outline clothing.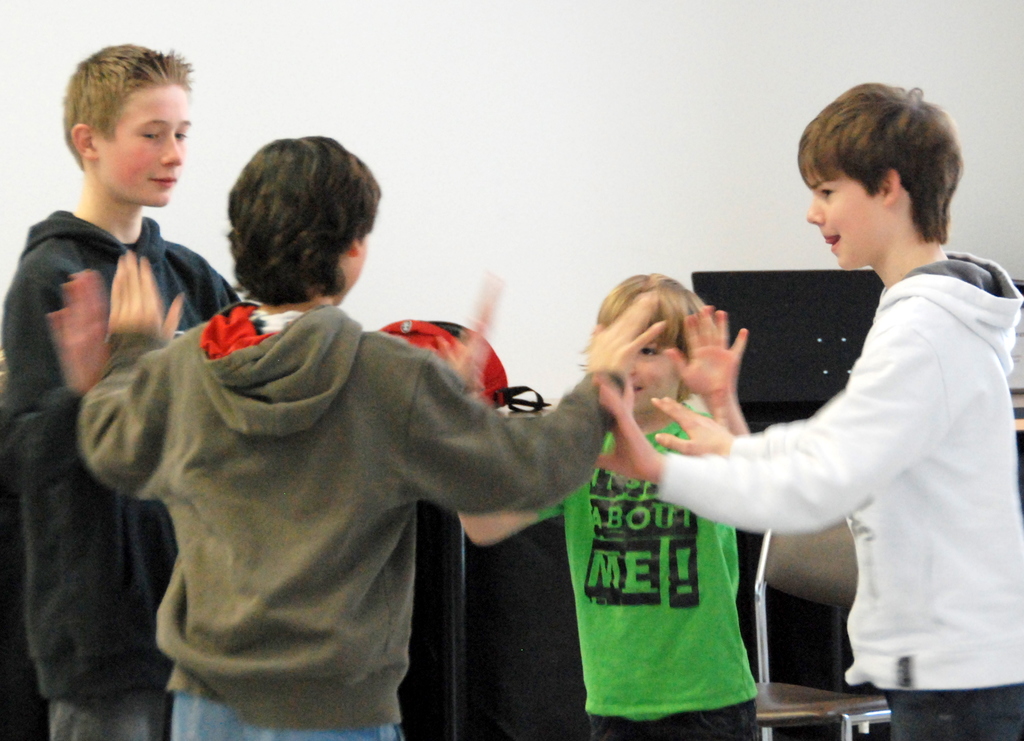
Outline: box(529, 366, 764, 730).
